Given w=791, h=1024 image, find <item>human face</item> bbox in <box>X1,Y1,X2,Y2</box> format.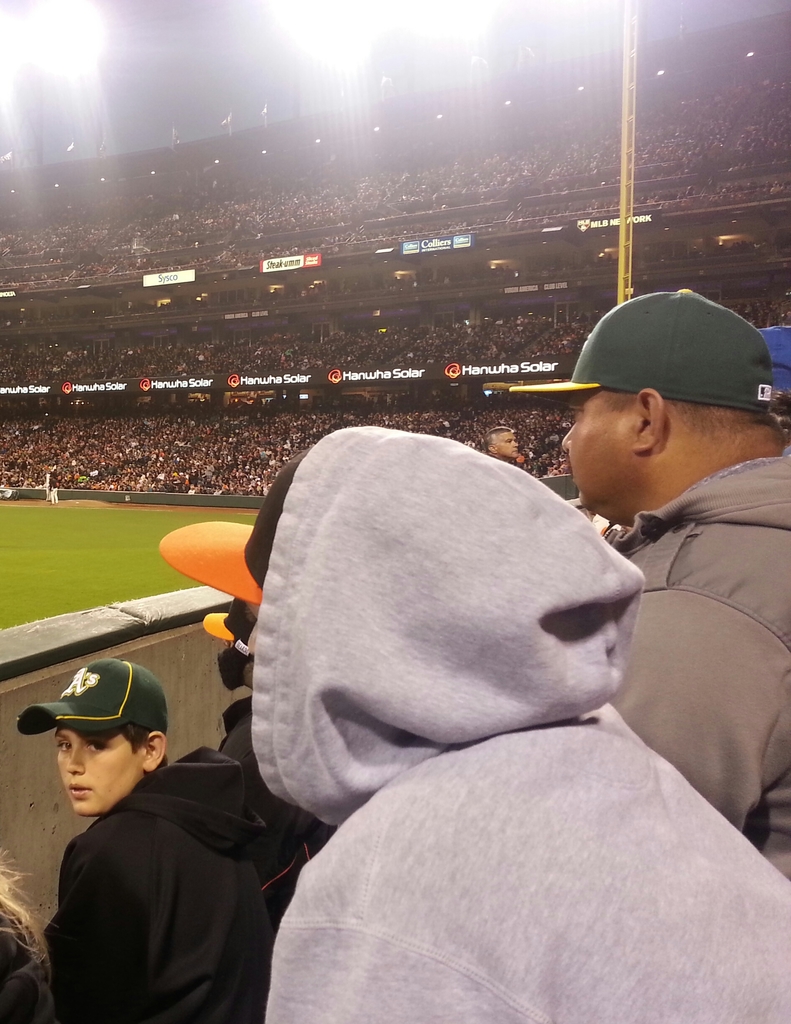
<box>51,734,138,817</box>.
